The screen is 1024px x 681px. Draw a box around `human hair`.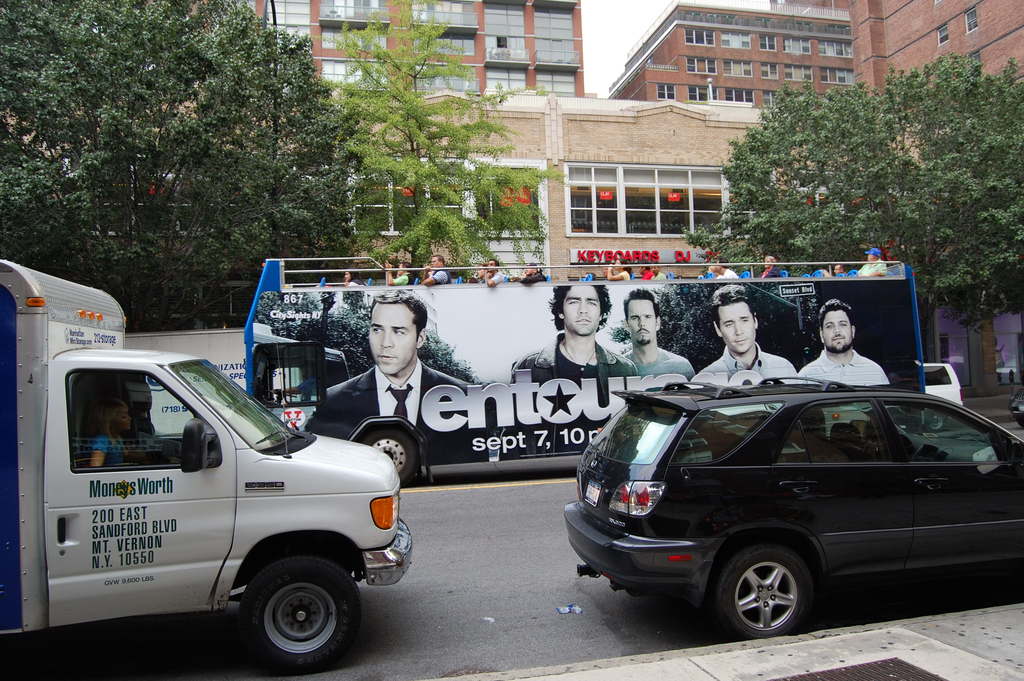
crop(431, 254, 444, 266).
